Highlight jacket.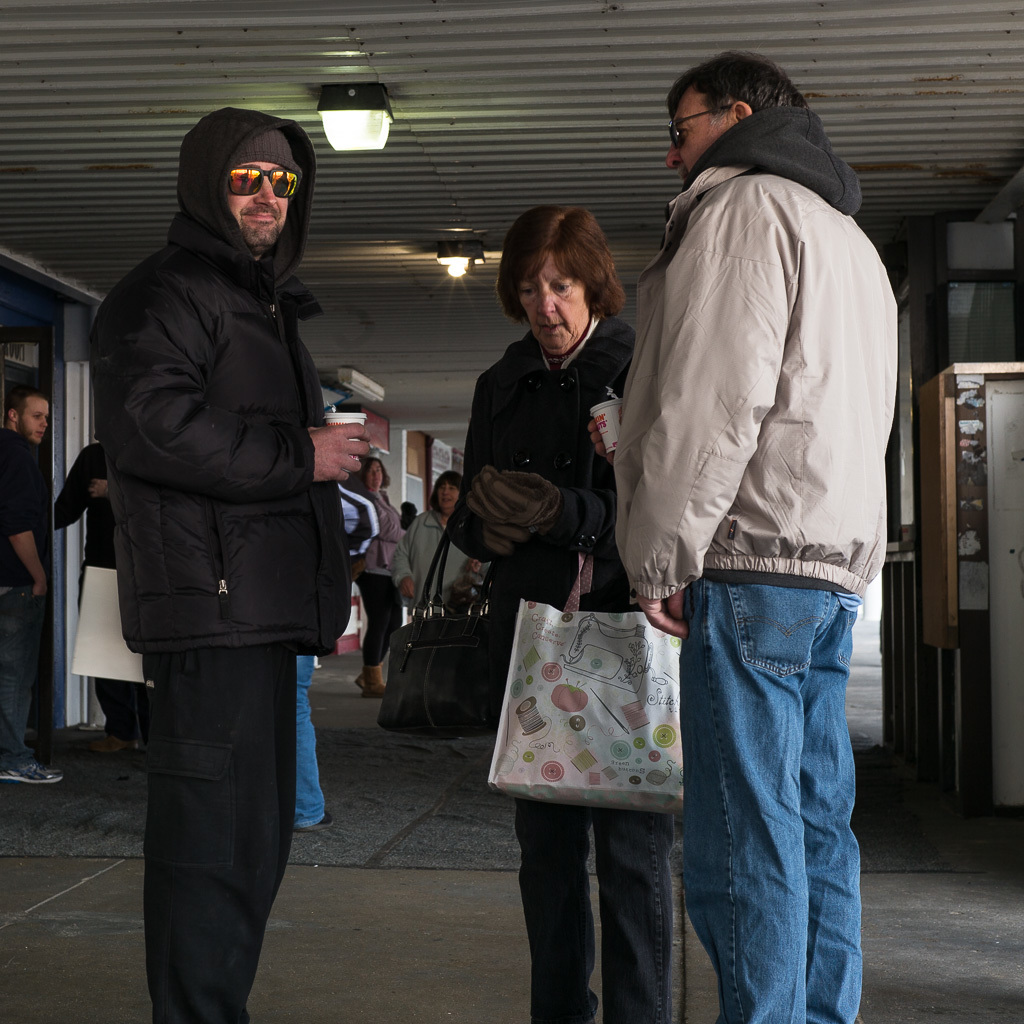
Highlighted region: 613, 53, 896, 600.
